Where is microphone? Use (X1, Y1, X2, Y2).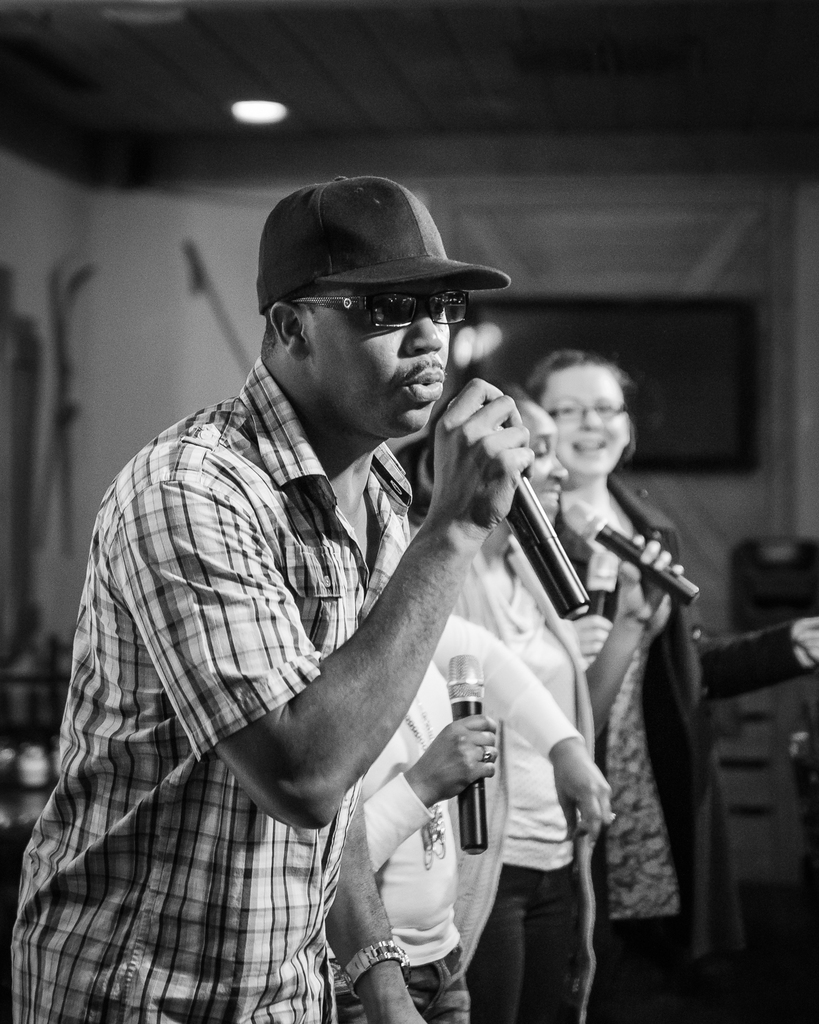
(559, 501, 701, 609).
